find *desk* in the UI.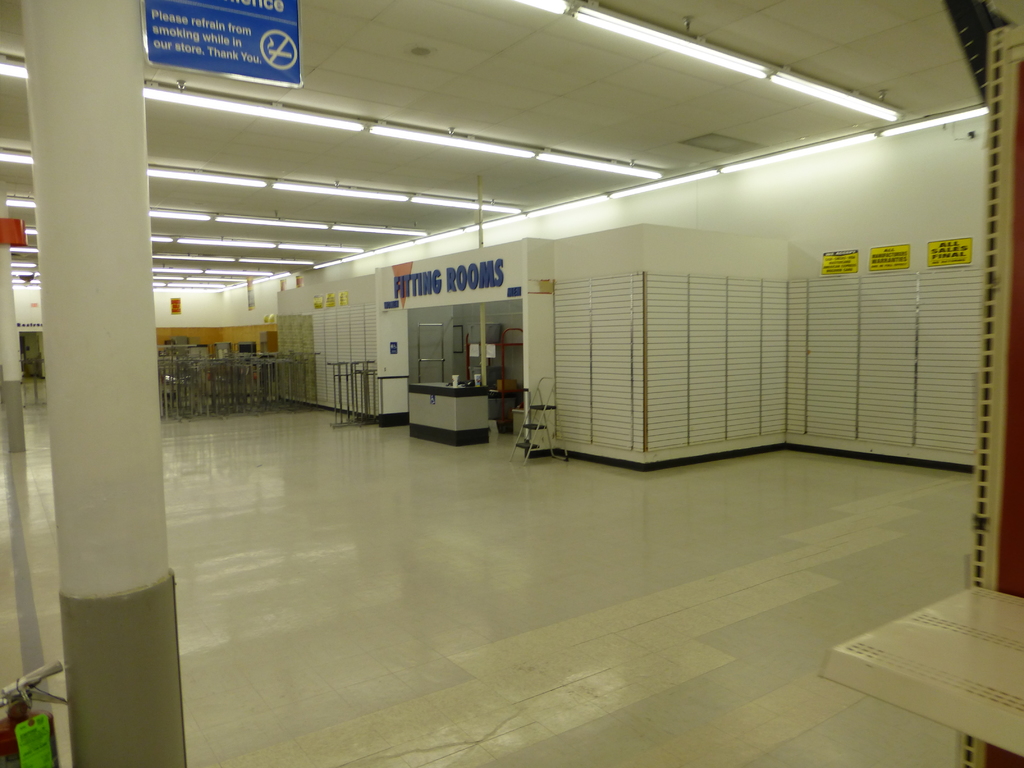
UI element at 395/361/496/444.
